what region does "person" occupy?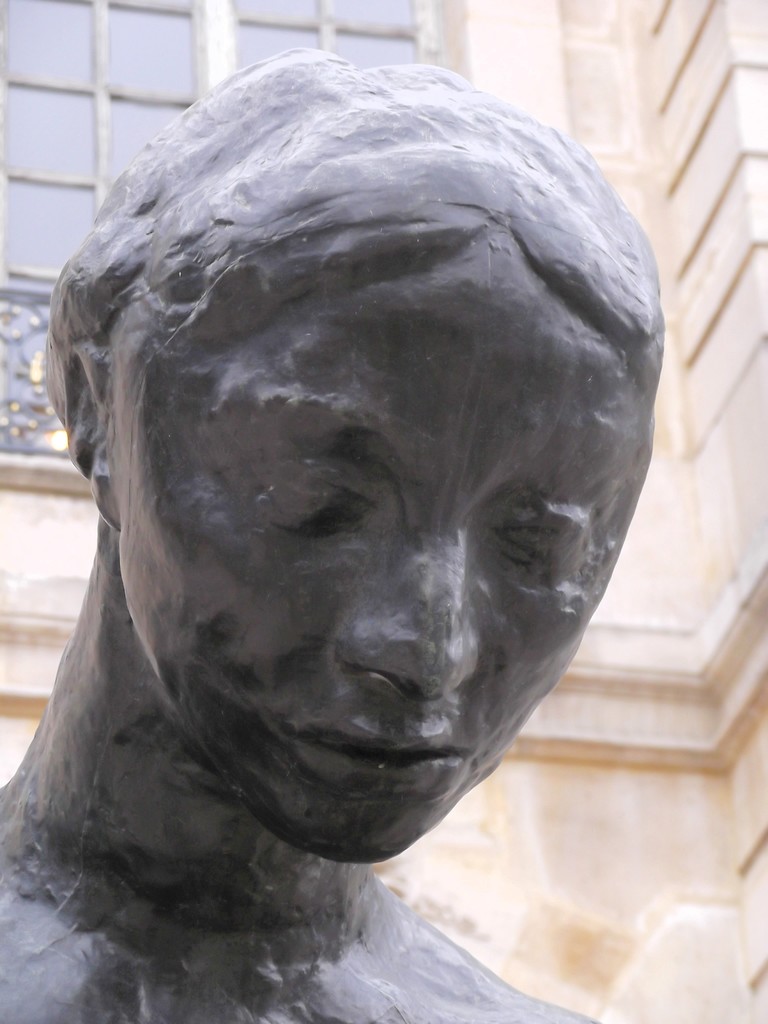
<region>0, 47, 665, 1023</region>.
